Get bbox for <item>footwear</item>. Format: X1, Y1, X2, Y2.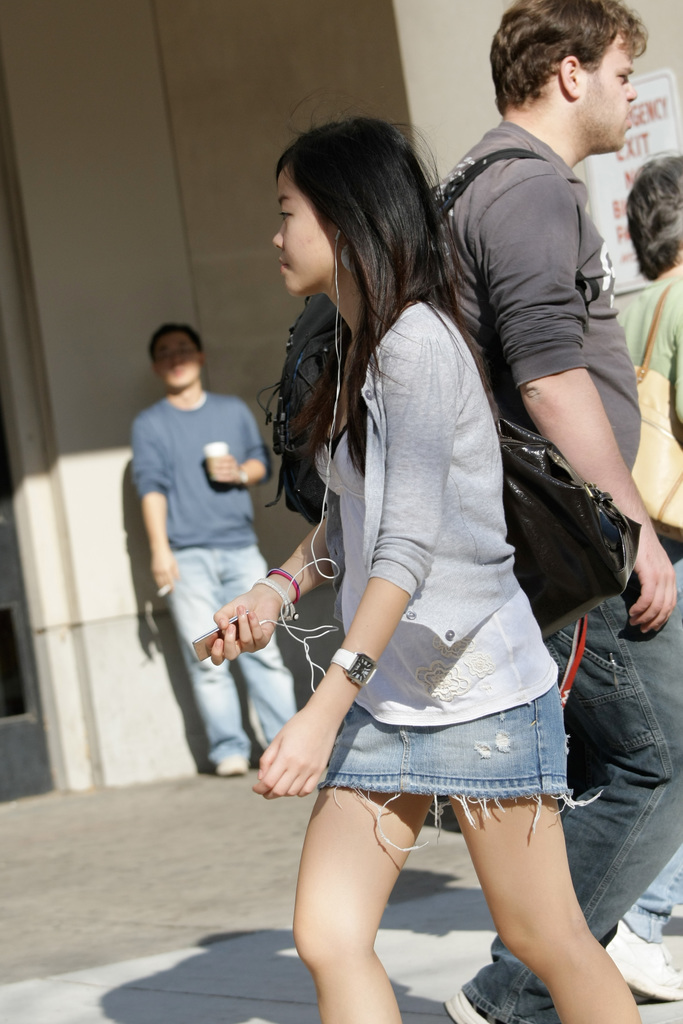
607, 922, 682, 1003.
